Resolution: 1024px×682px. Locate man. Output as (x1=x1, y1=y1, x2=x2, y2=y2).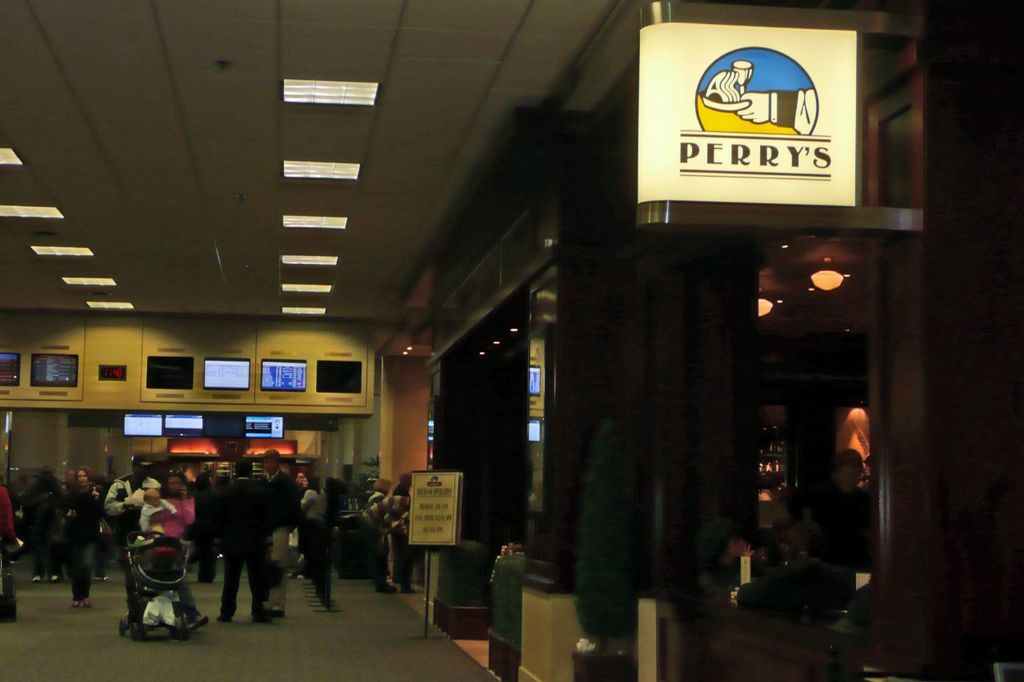
(x1=106, y1=453, x2=162, y2=613).
